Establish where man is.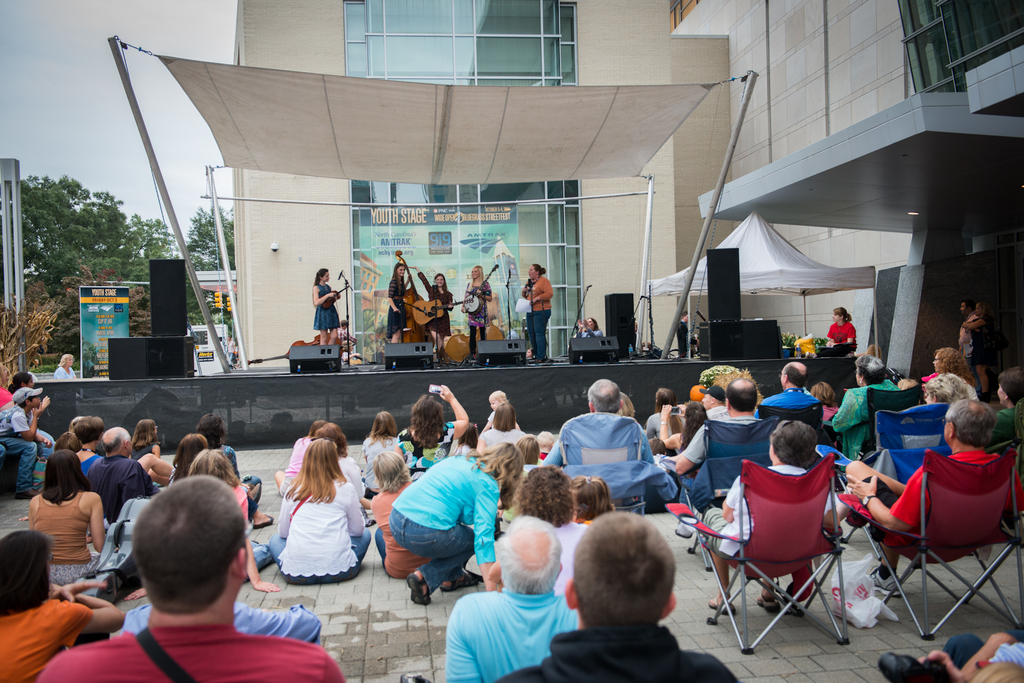
Established at (675,378,766,483).
